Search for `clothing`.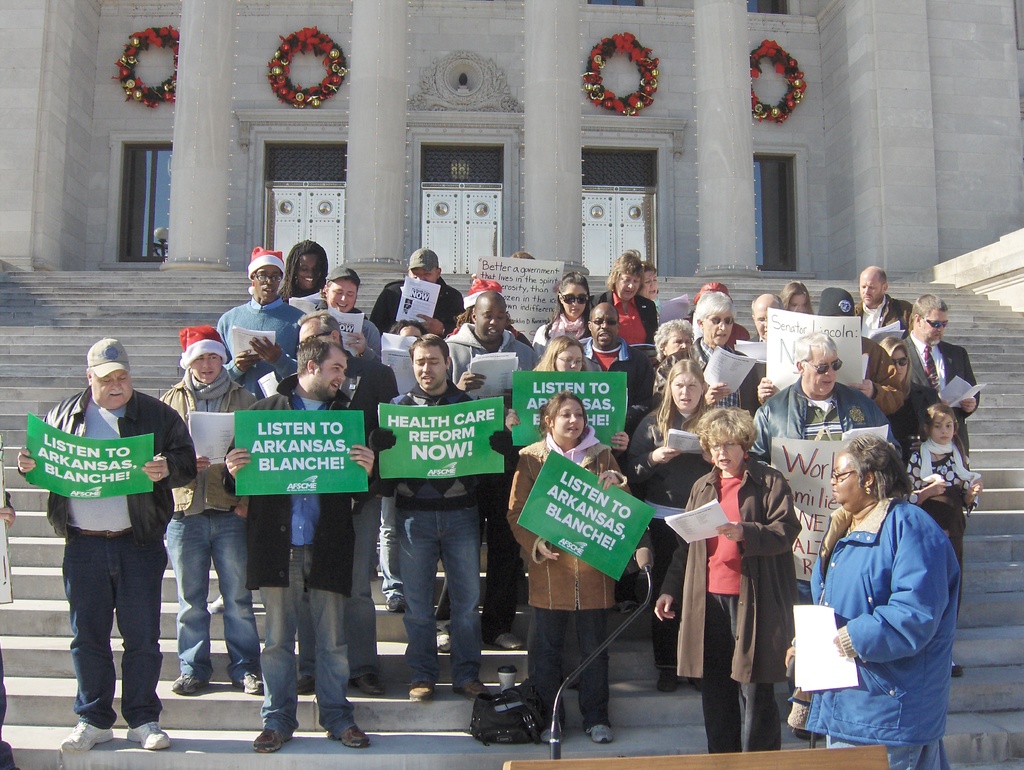
Found at rect(754, 374, 886, 462).
